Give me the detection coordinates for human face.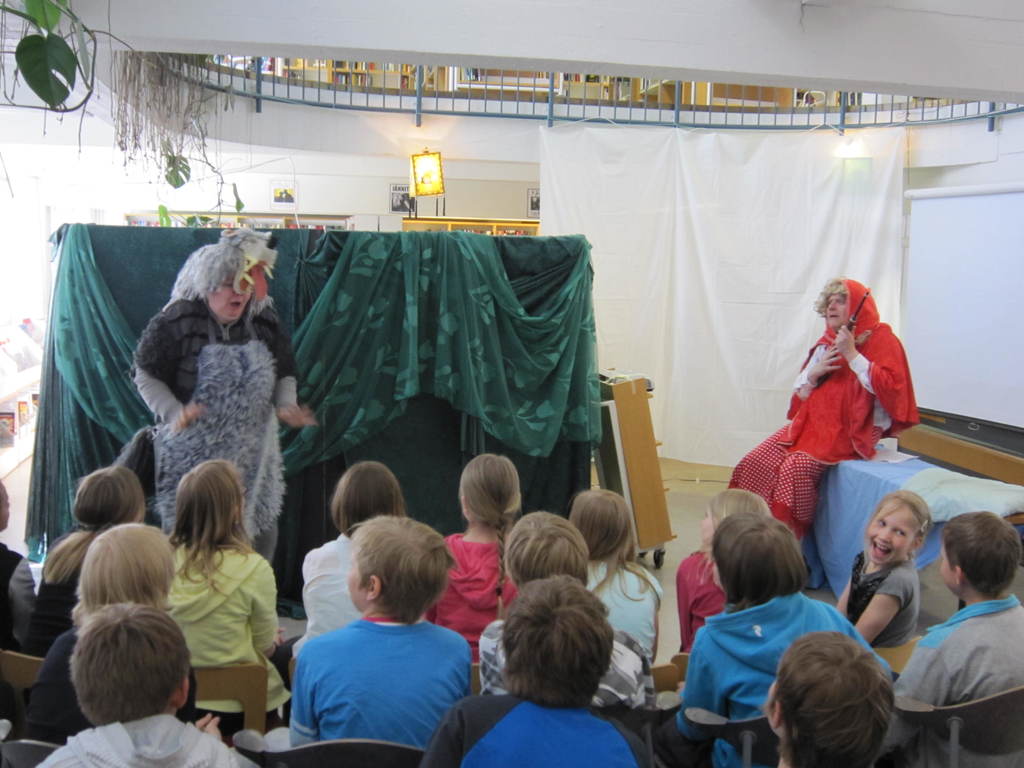
rect(208, 271, 253, 323).
